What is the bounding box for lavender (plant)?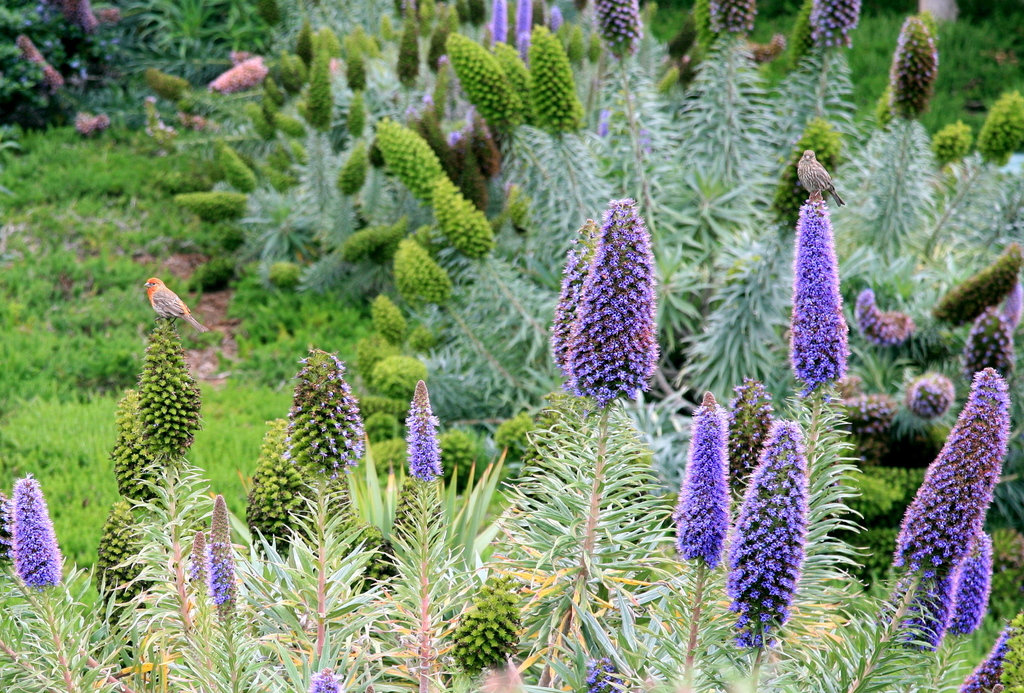
(left=402, top=377, right=442, bottom=496).
